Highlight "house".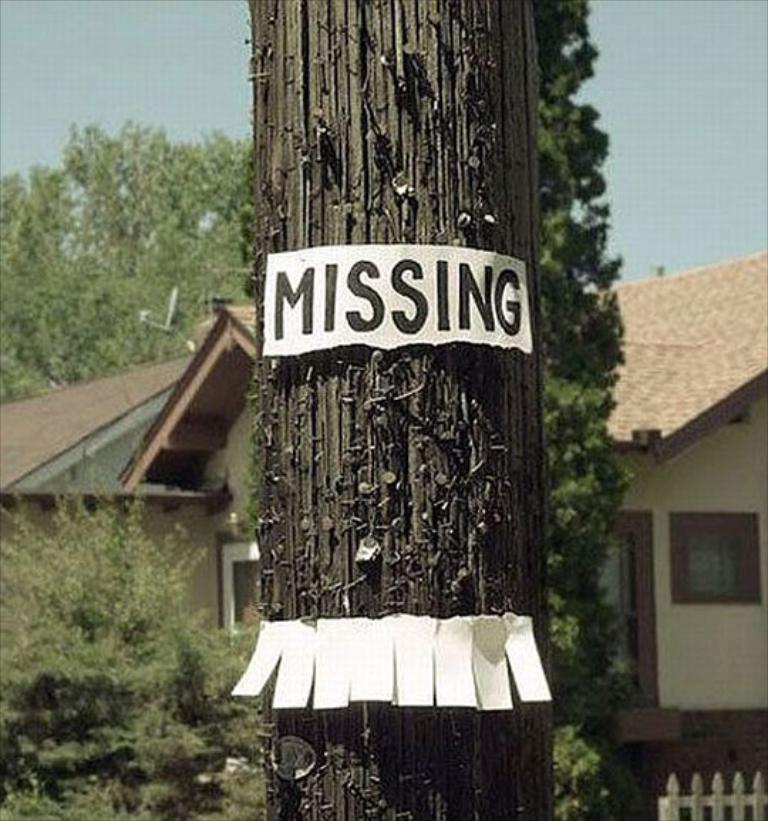
Highlighted region: [0,246,767,820].
